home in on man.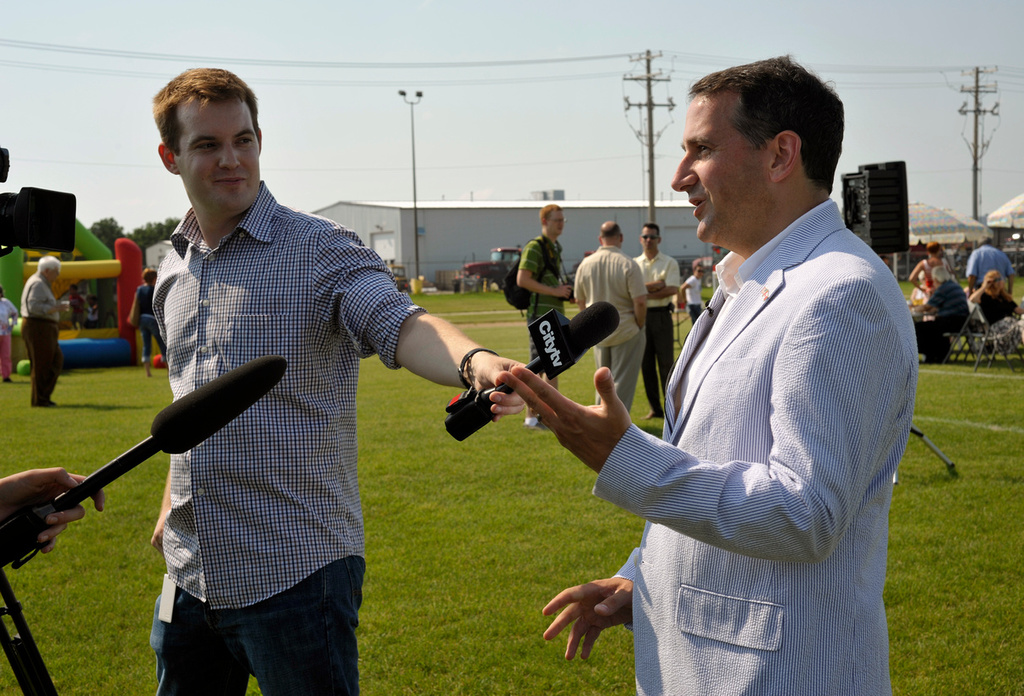
Homed in at left=517, top=198, right=576, bottom=418.
